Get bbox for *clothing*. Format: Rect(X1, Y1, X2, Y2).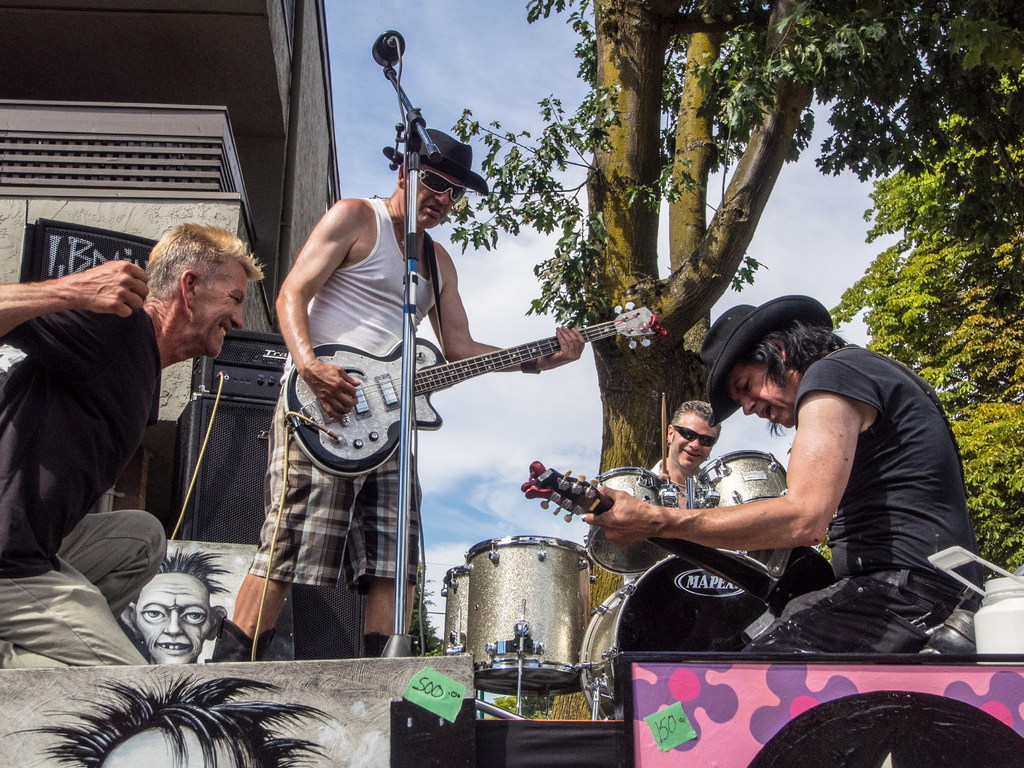
Rect(282, 187, 451, 363).
